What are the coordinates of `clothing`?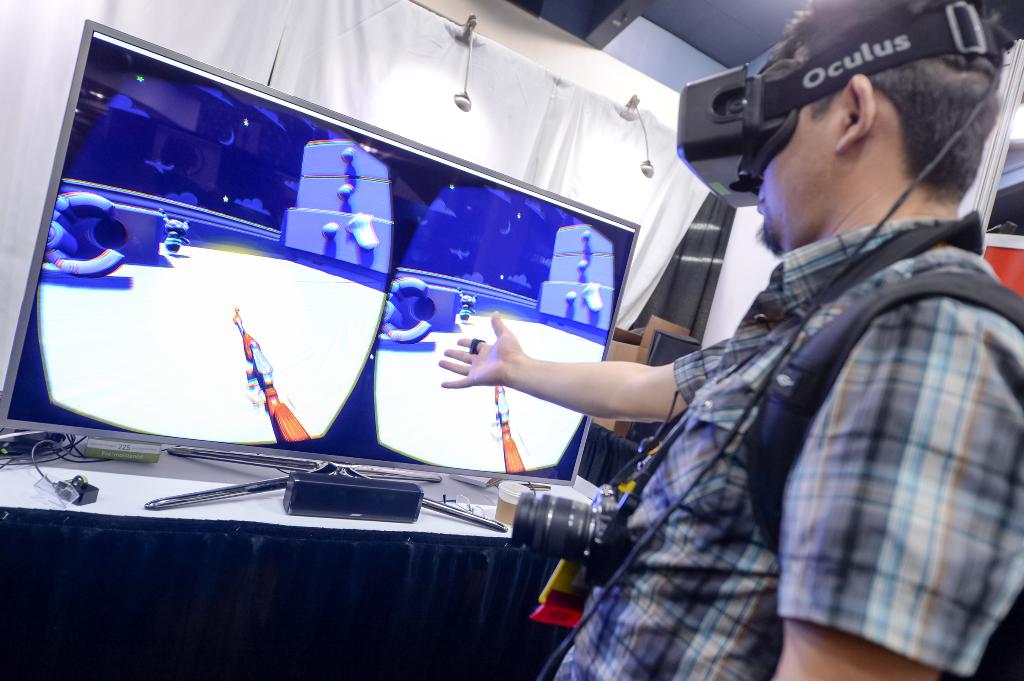
[552,215,1023,680].
